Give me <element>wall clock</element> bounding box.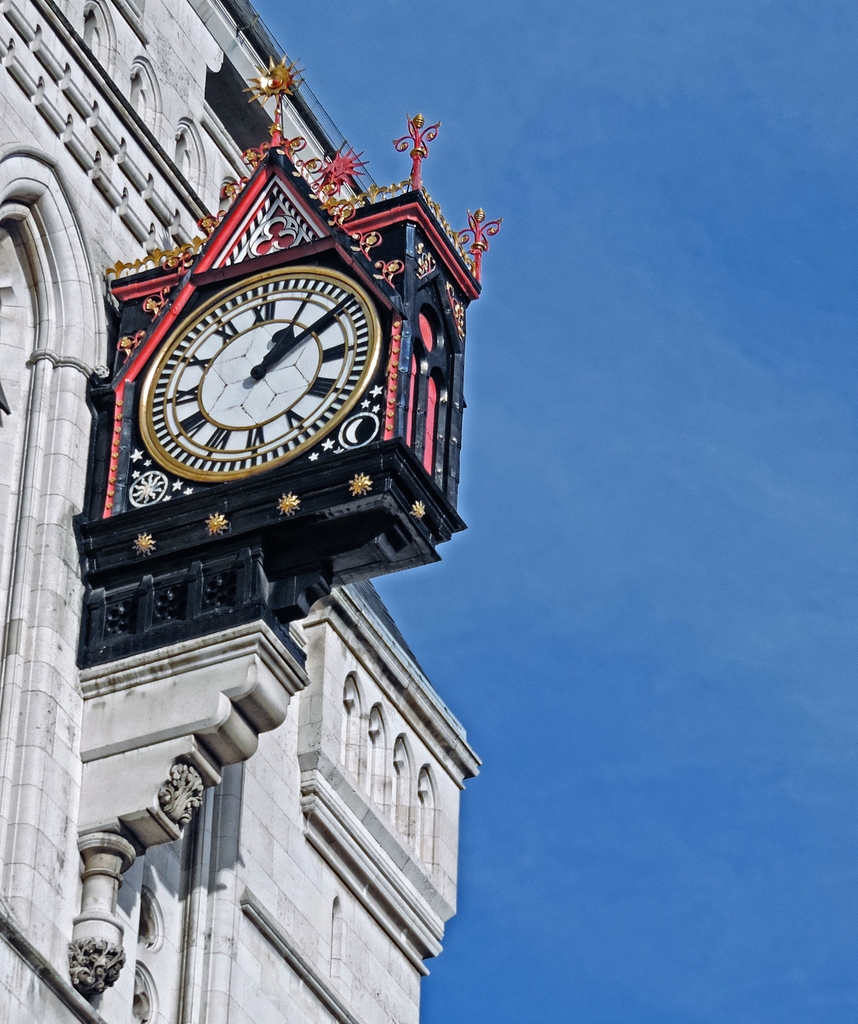
<bbox>125, 263, 366, 484</bbox>.
